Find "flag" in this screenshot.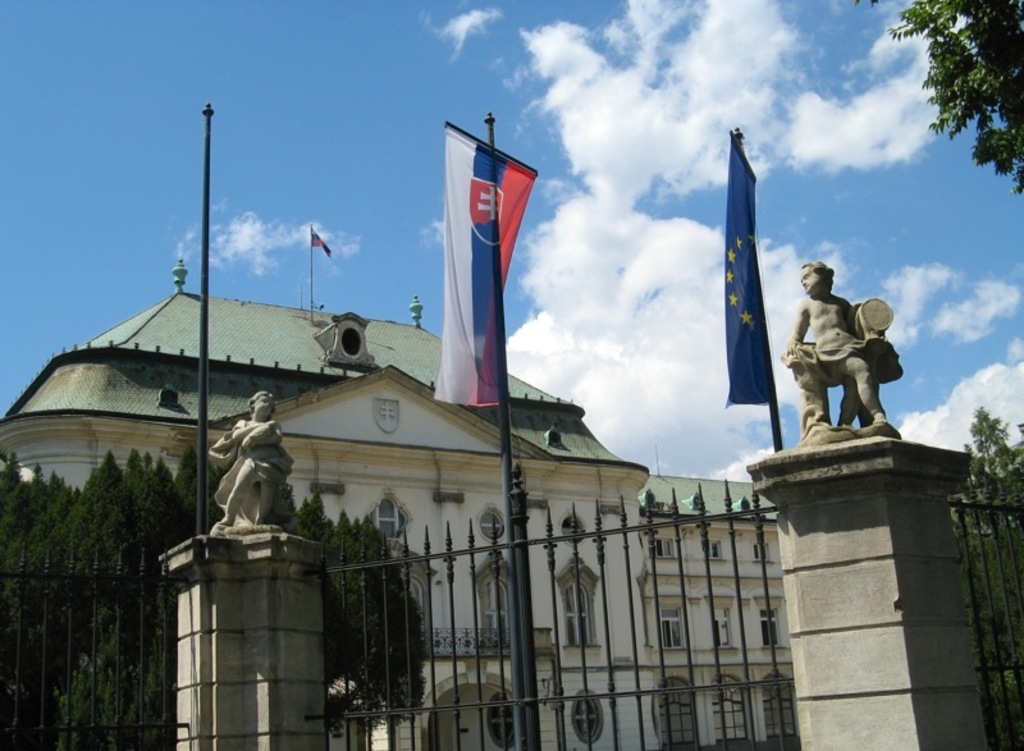
The bounding box for "flag" is box=[430, 123, 539, 400].
